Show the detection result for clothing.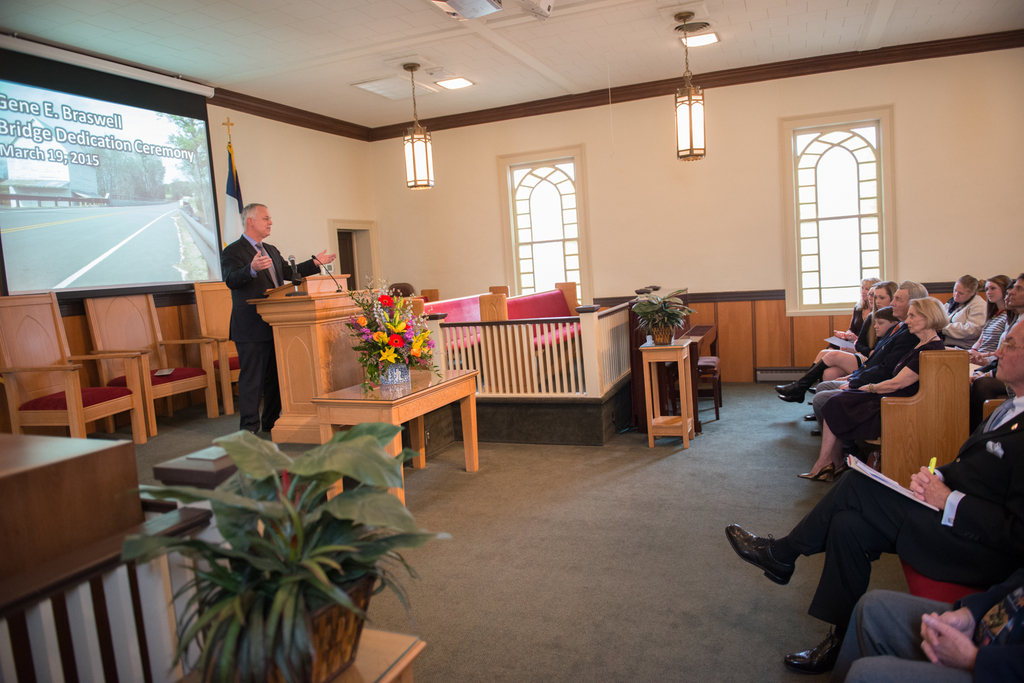
[221,225,319,430].
